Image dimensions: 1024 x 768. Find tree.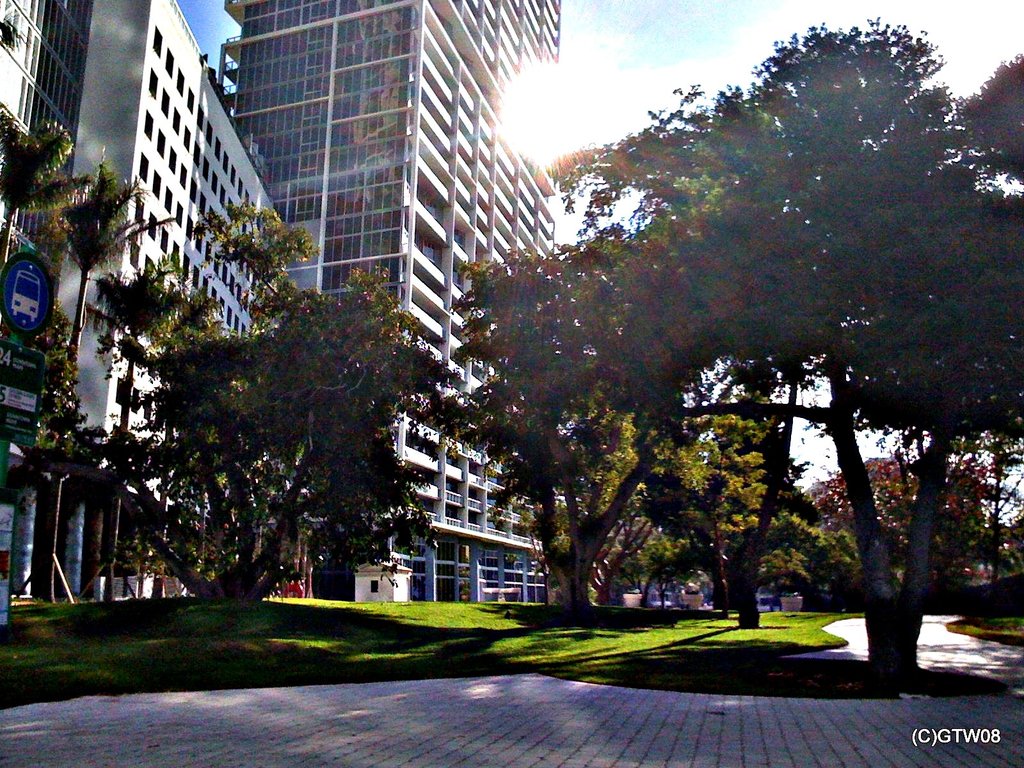
rect(96, 259, 175, 612).
